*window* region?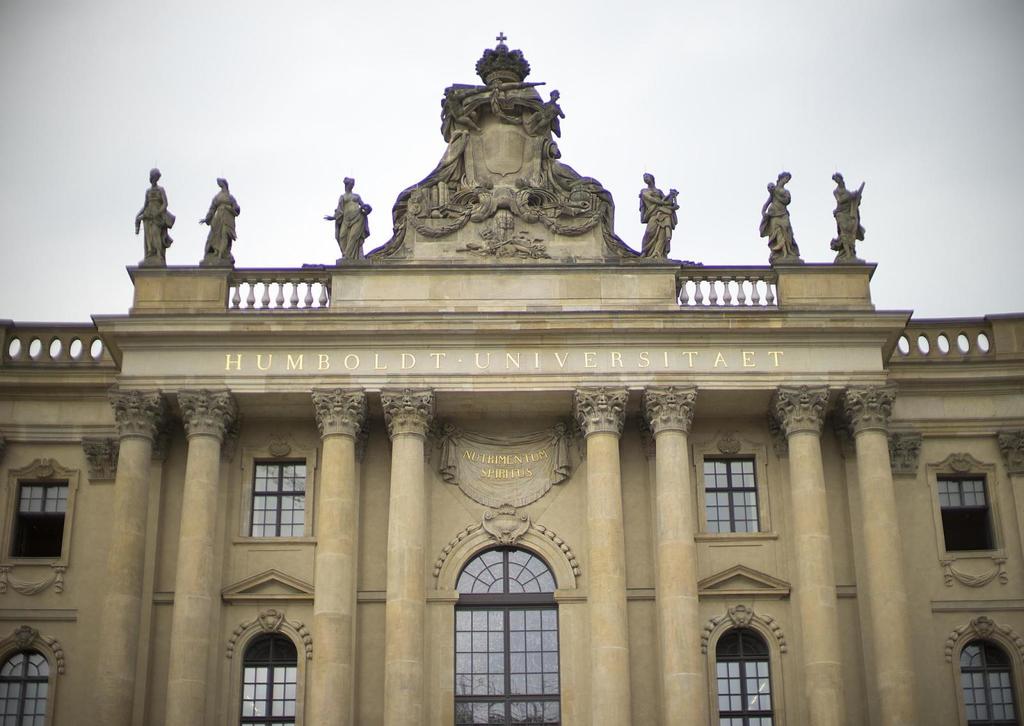
<bbox>722, 631, 778, 725</bbox>
